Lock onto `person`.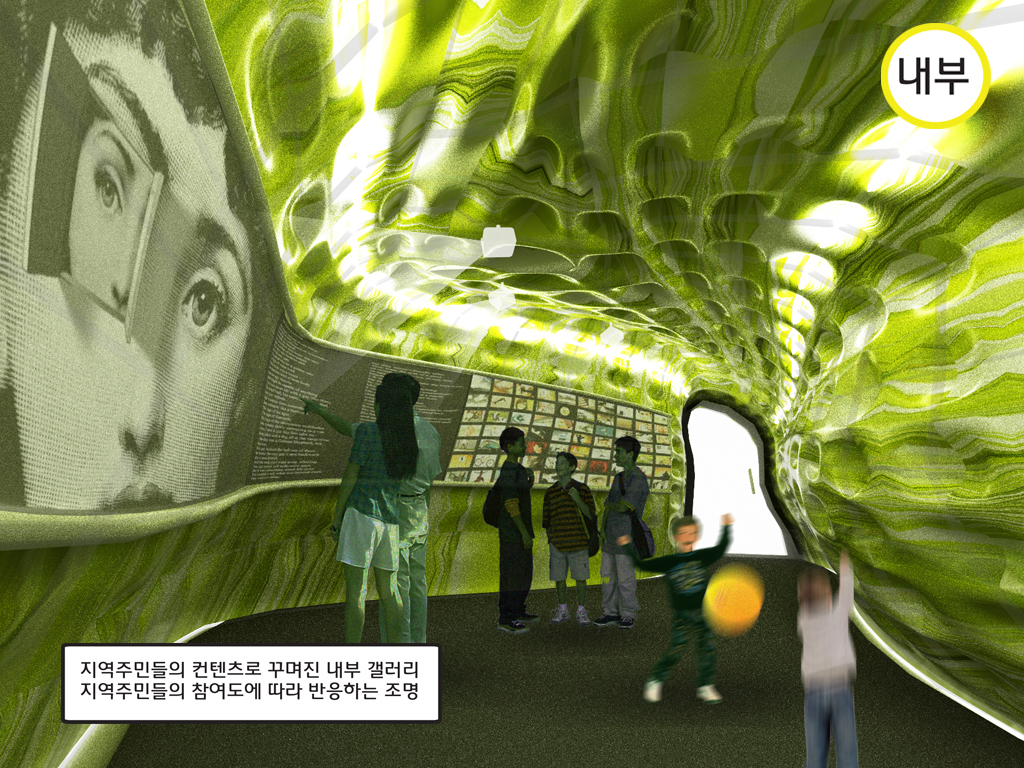
Locked: [488, 424, 538, 630].
